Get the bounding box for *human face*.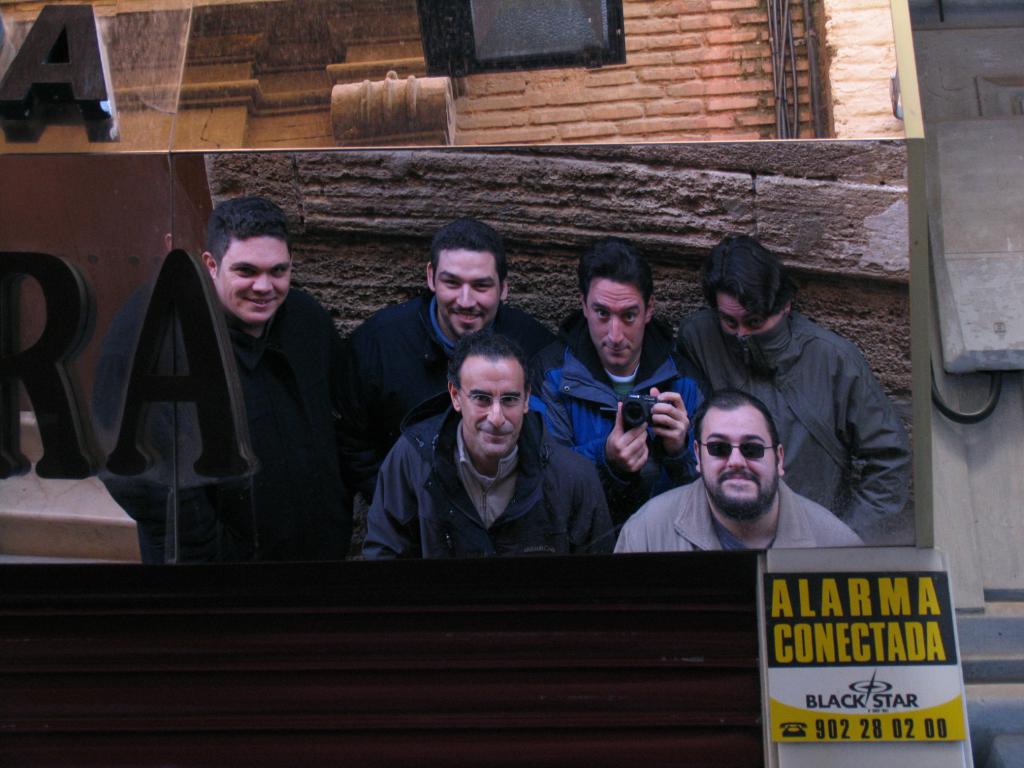
crop(718, 296, 780, 341).
